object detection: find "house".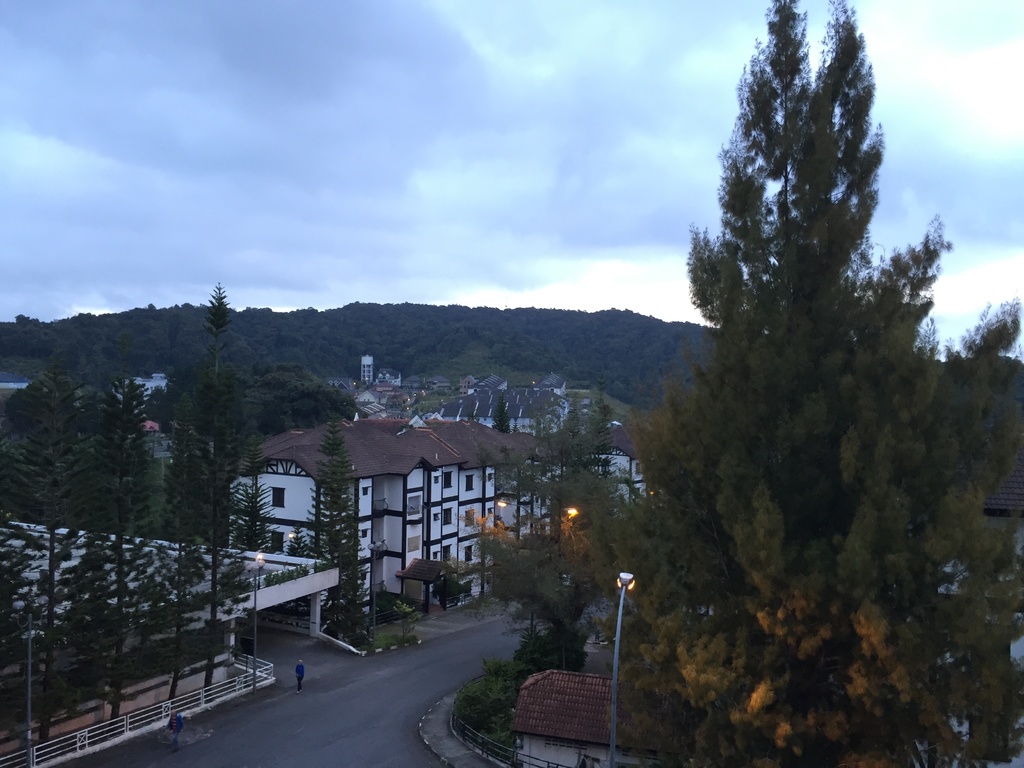
pyautogui.locateOnScreen(116, 371, 195, 502).
